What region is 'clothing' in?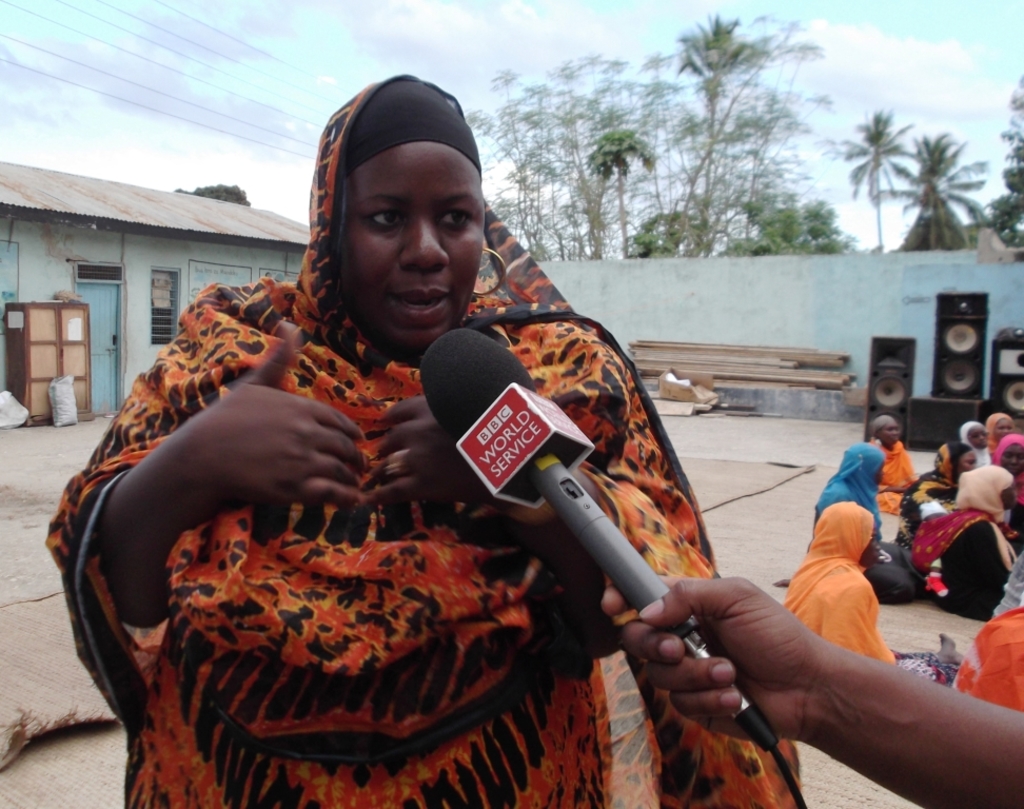
(922, 465, 1020, 625).
